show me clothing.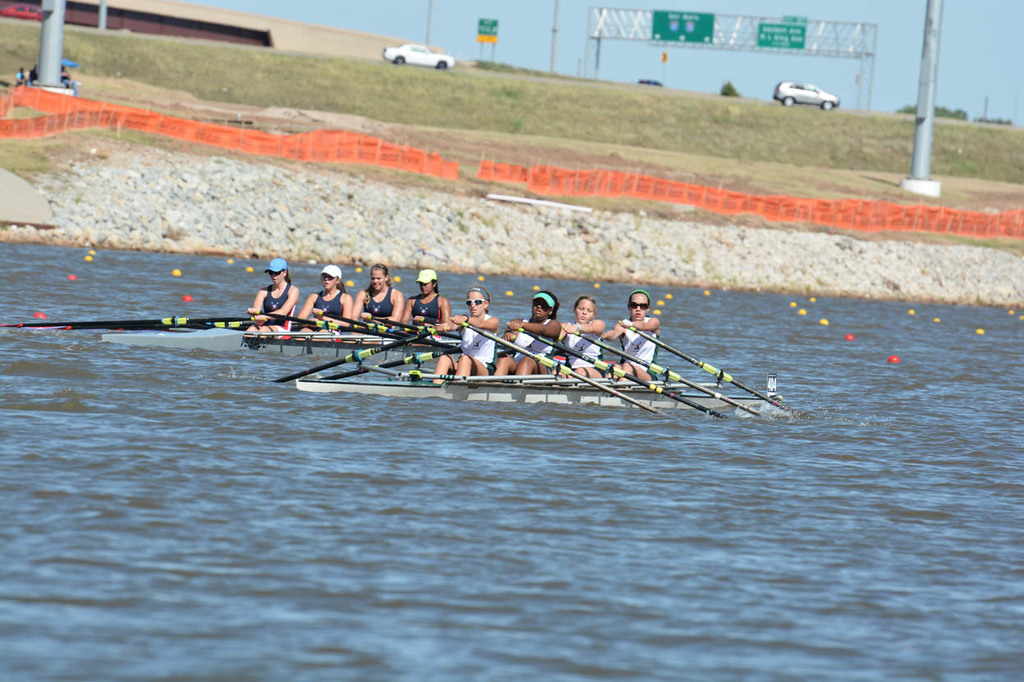
clothing is here: [518, 334, 555, 355].
